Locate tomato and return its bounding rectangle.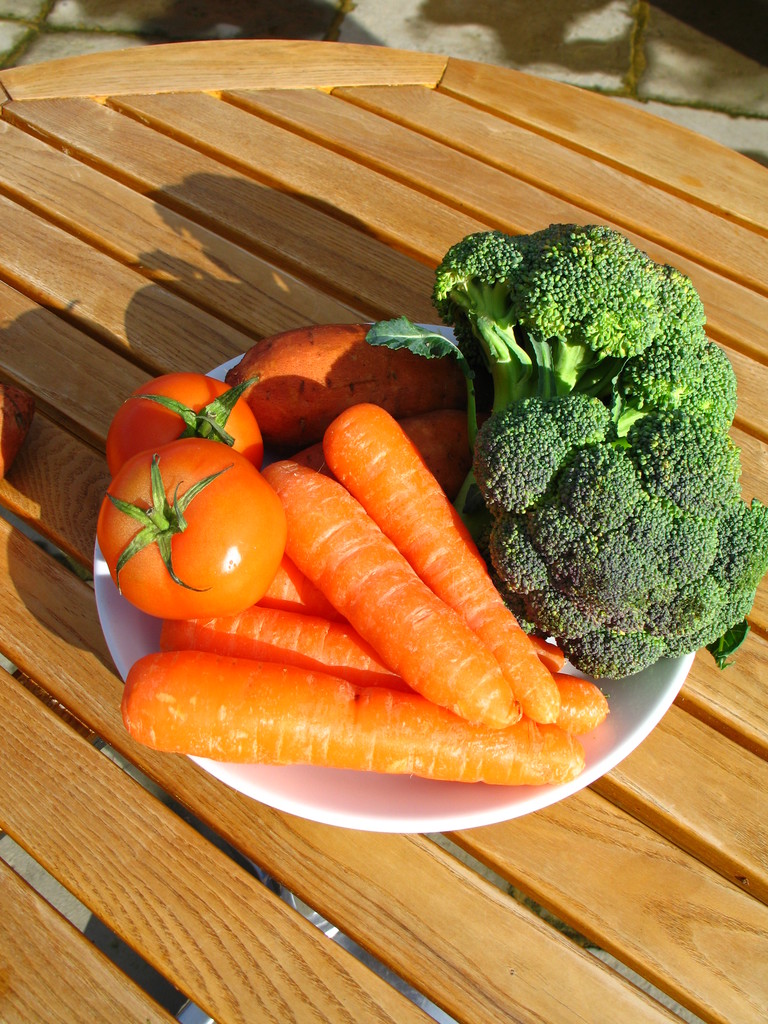
bbox(97, 435, 283, 623).
